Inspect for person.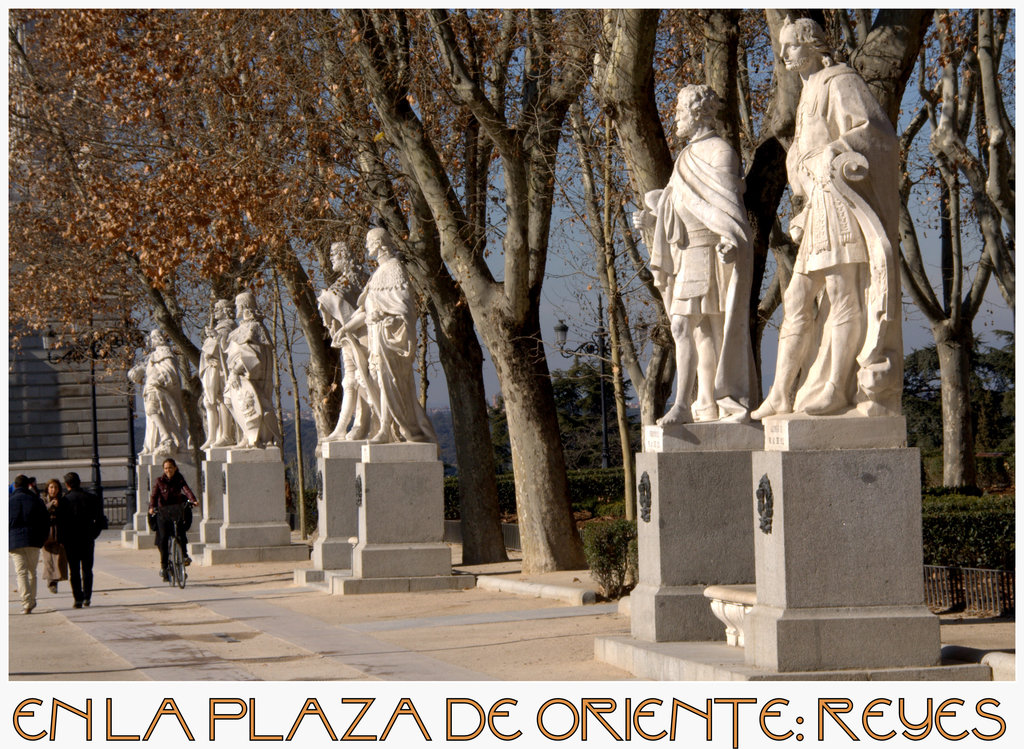
Inspection: detection(340, 224, 417, 439).
